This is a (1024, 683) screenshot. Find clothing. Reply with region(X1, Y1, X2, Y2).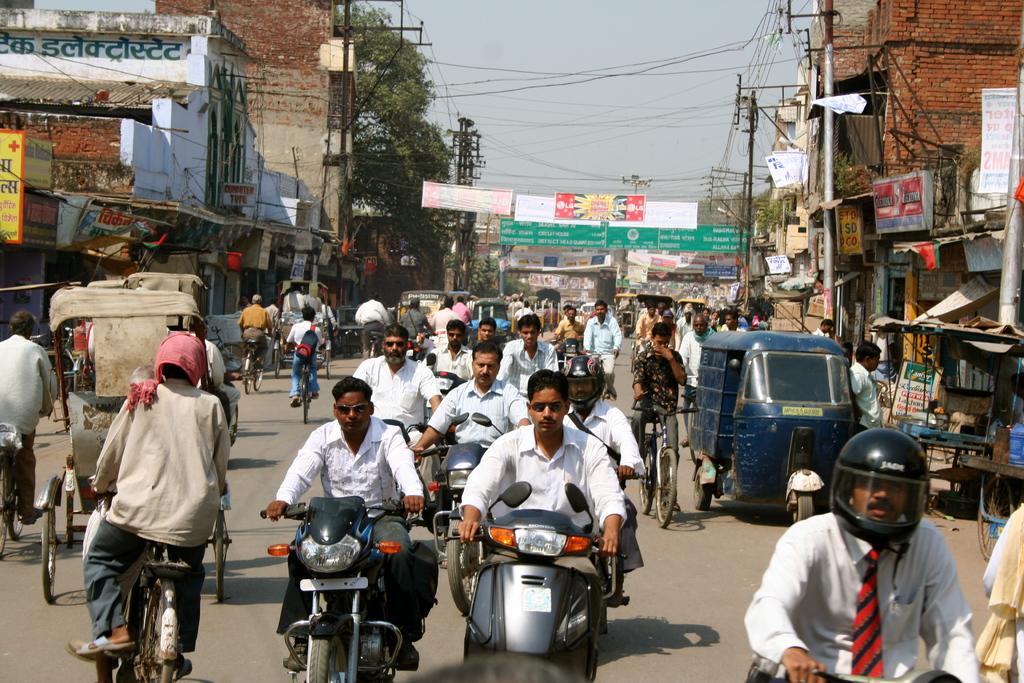
region(351, 295, 389, 355).
